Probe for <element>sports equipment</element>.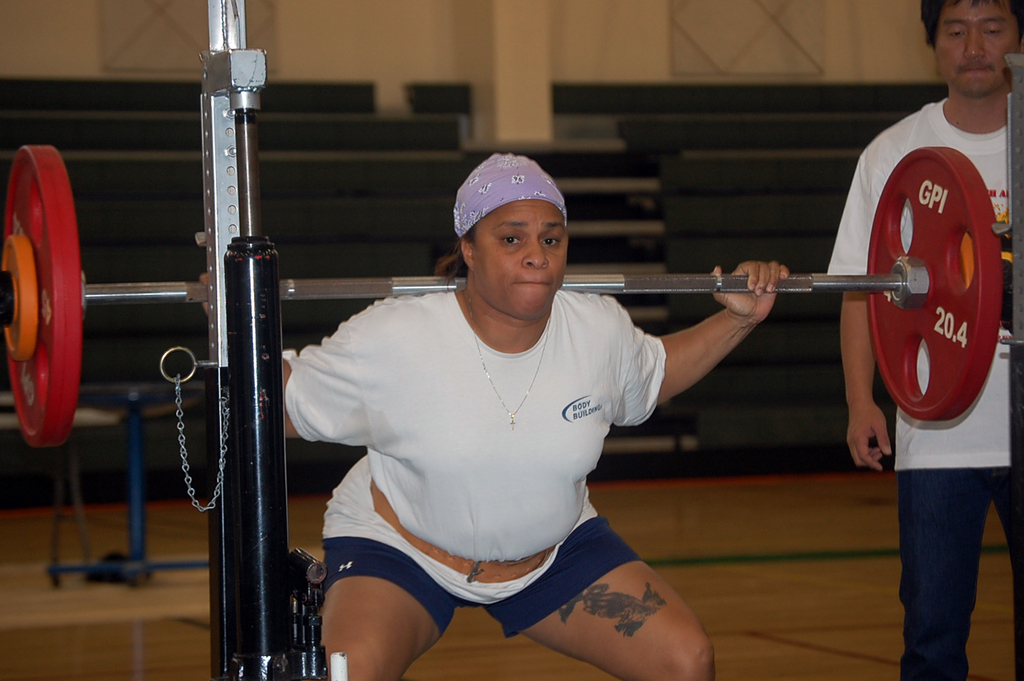
Probe result: <region>0, 142, 1002, 451</region>.
